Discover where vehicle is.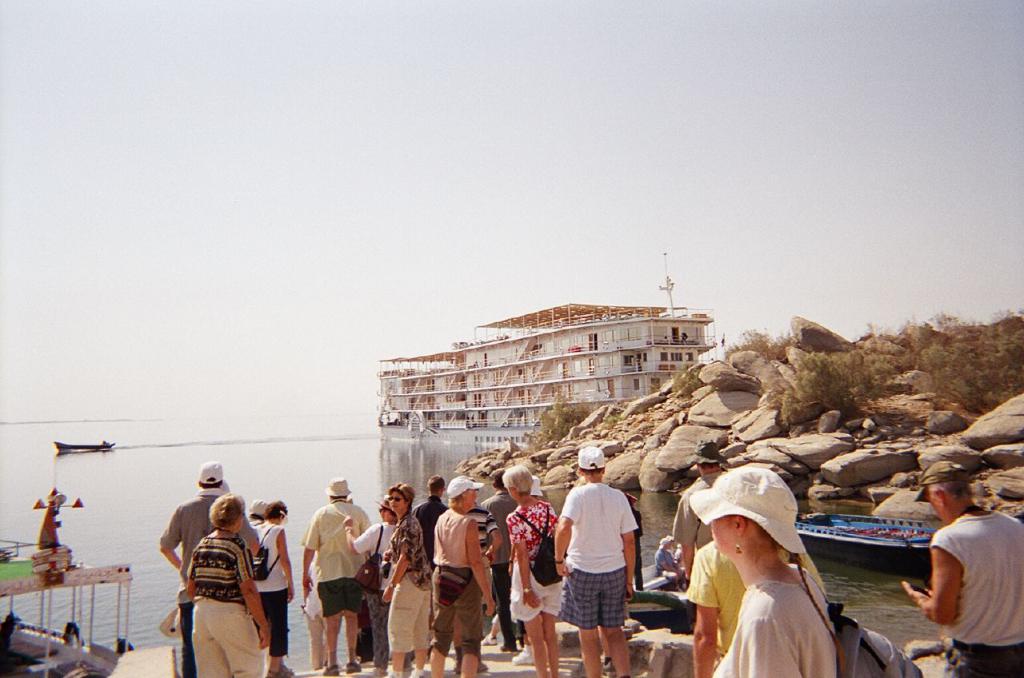
Discovered at {"left": 0, "top": 485, "right": 137, "bottom": 677}.
